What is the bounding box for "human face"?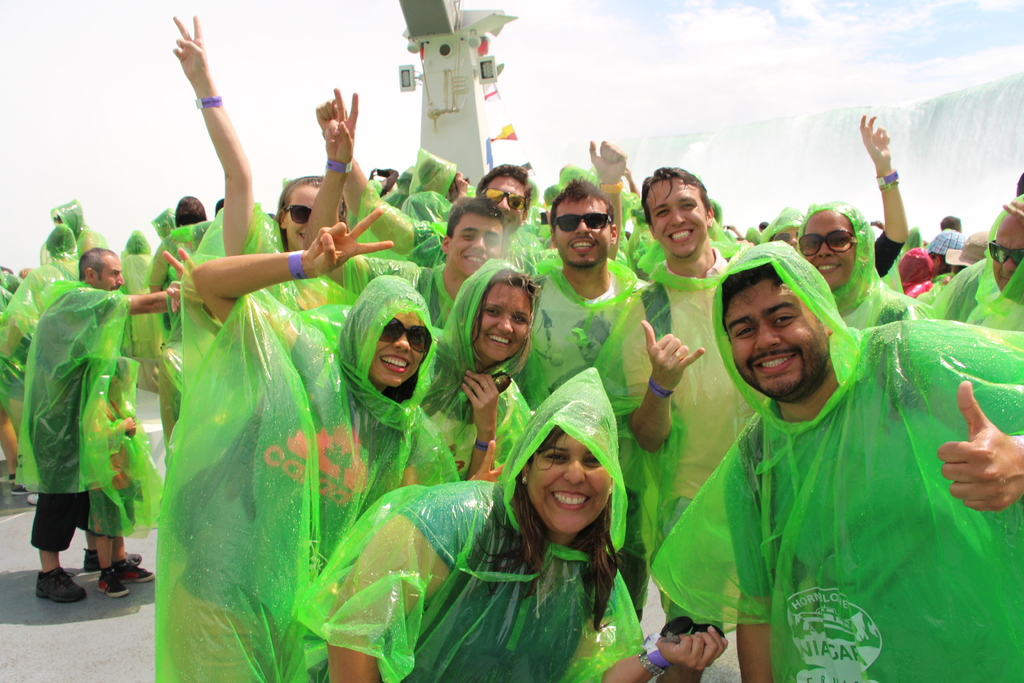
476, 280, 531, 363.
